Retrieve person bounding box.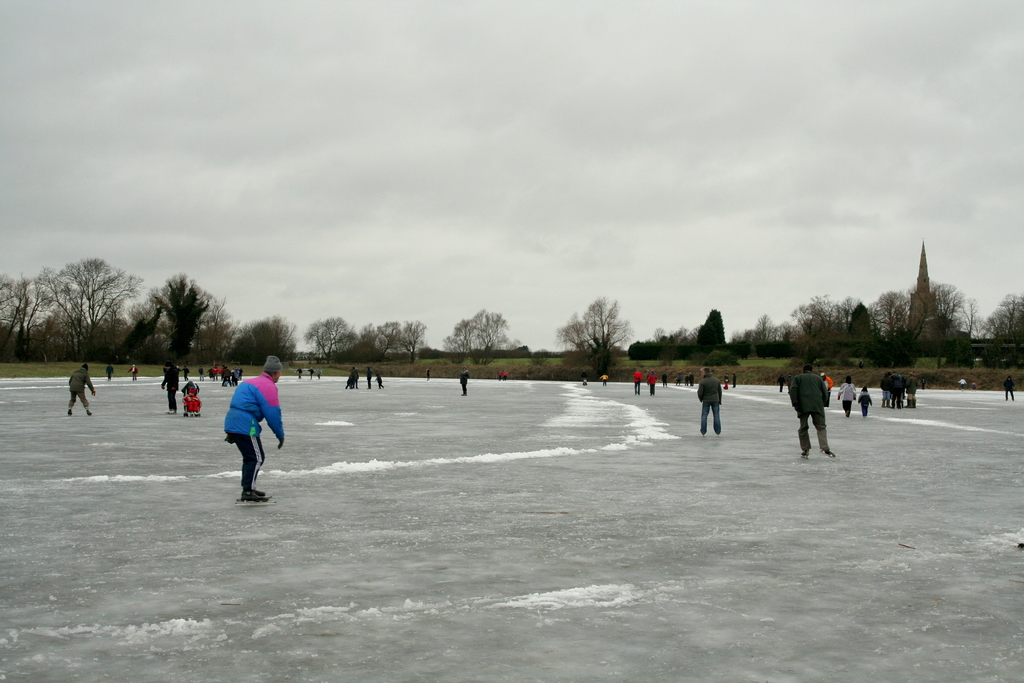
Bounding box: x1=349, y1=370, x2=357, y2=391.
